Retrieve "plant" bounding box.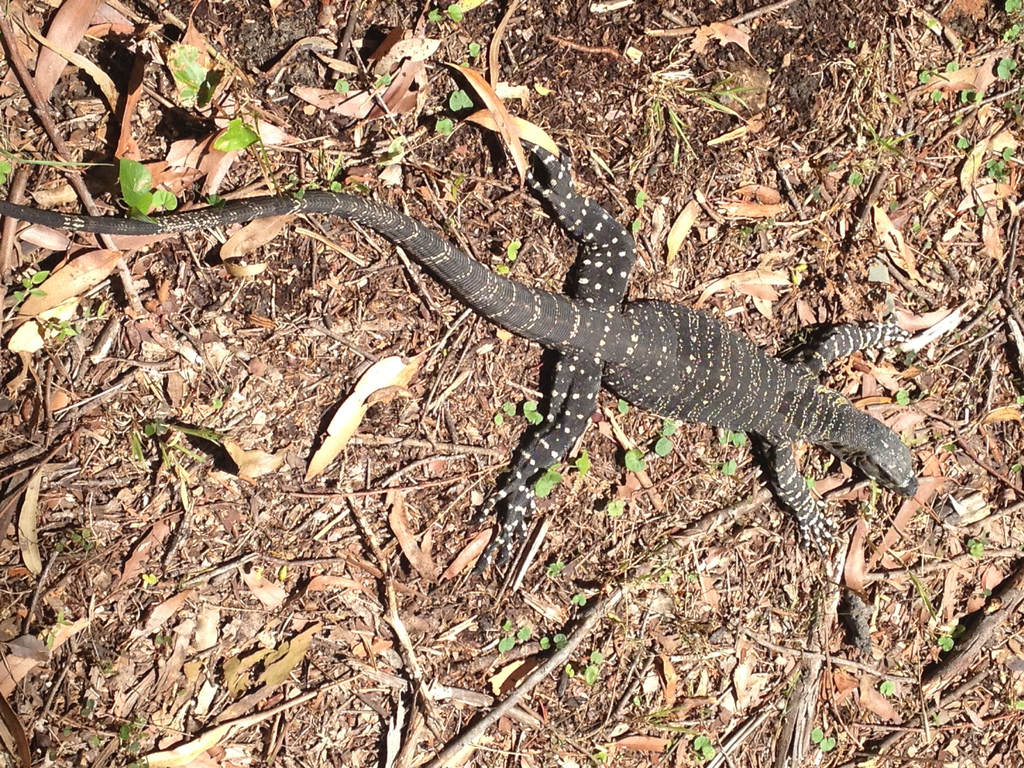
Bounding box: 600:493:629:524.
